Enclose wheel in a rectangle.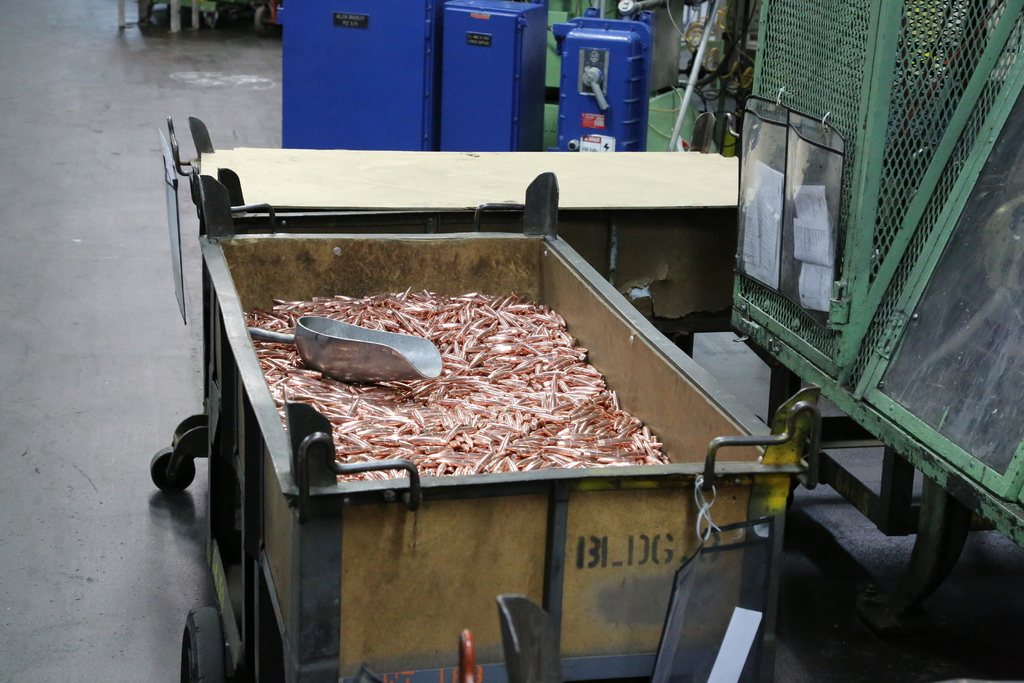
Rect(250, 6, 268, 29).
